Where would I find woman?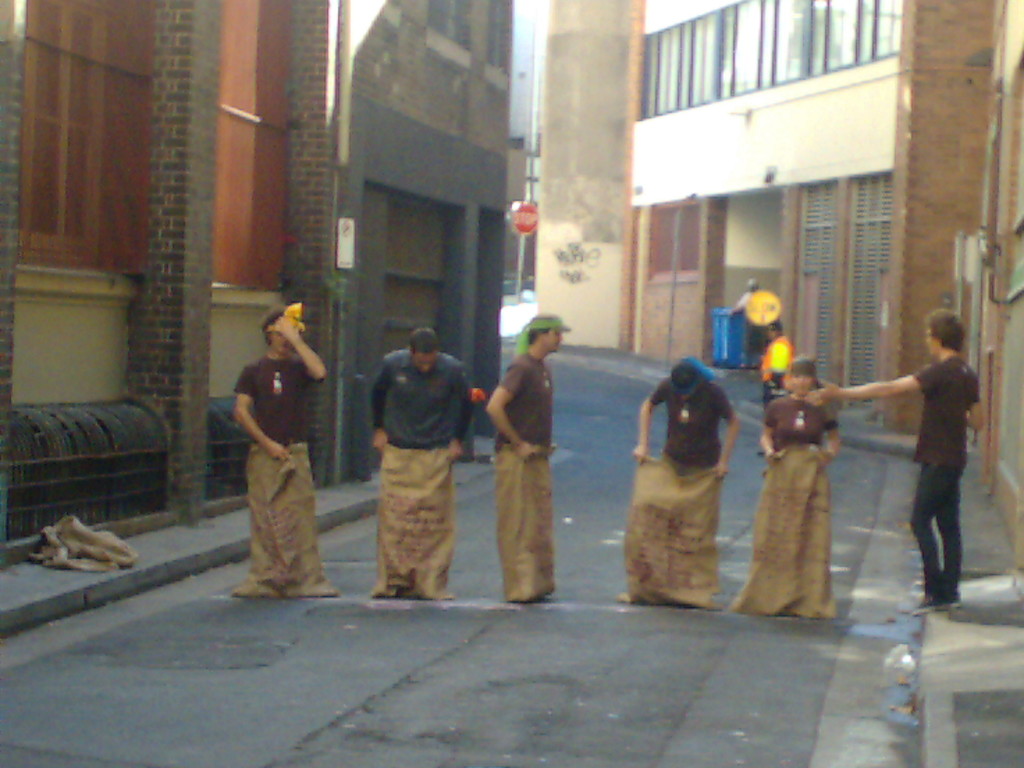
At [760,360,841,471].
